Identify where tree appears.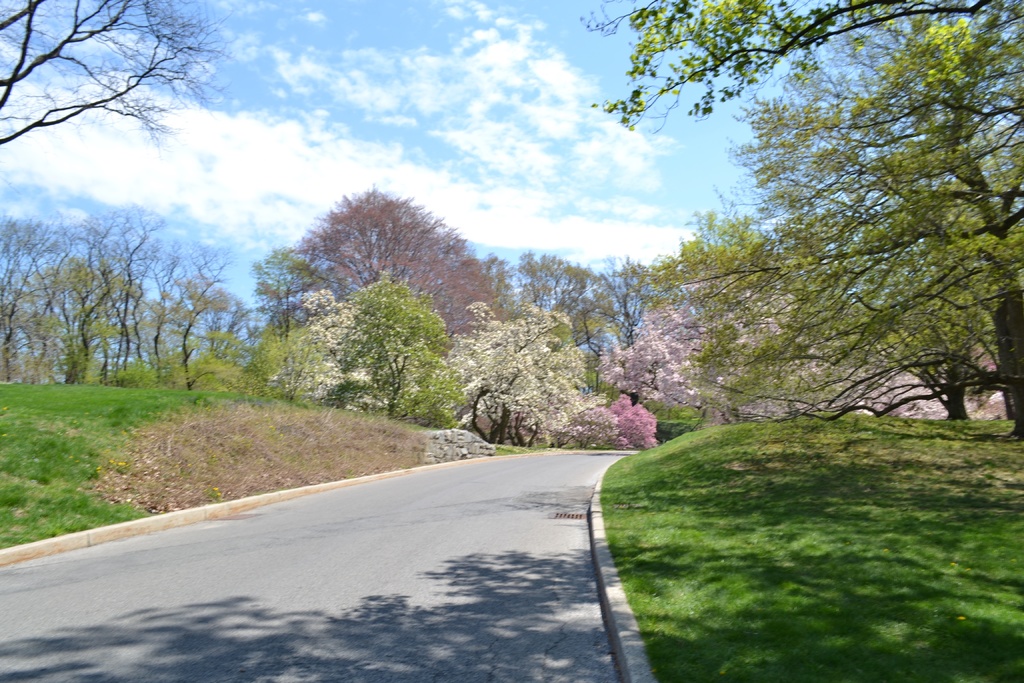
Appears at <box>689,45,1005,452</box>.
